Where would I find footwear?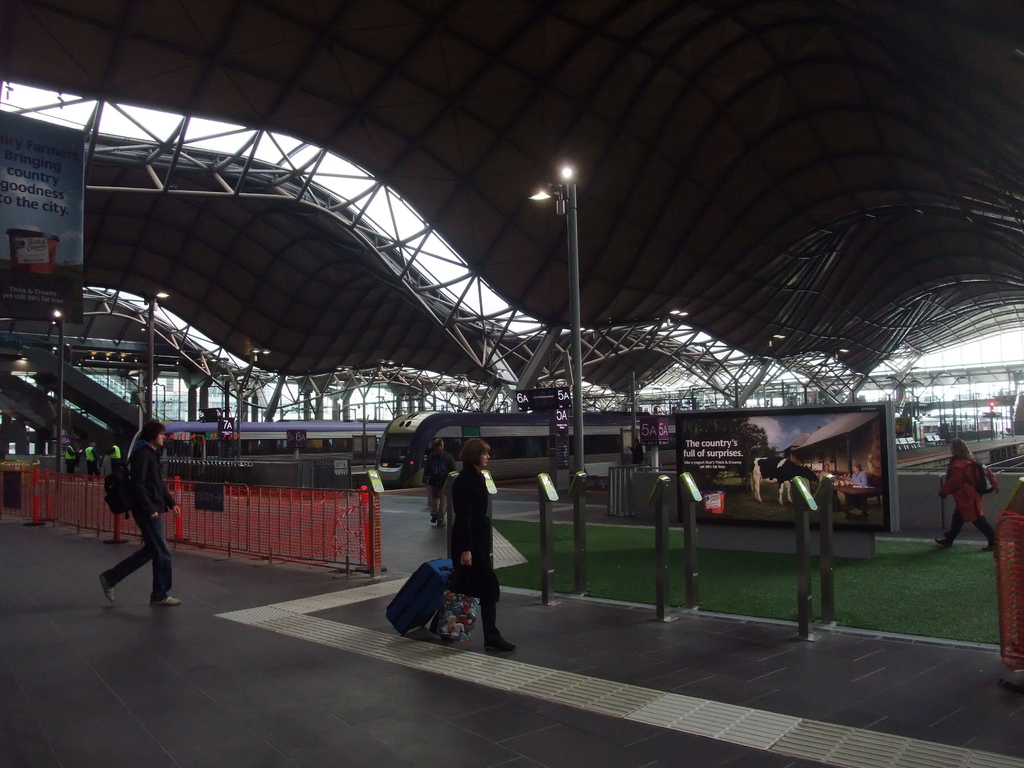
At (98, 570, 114, 604).
